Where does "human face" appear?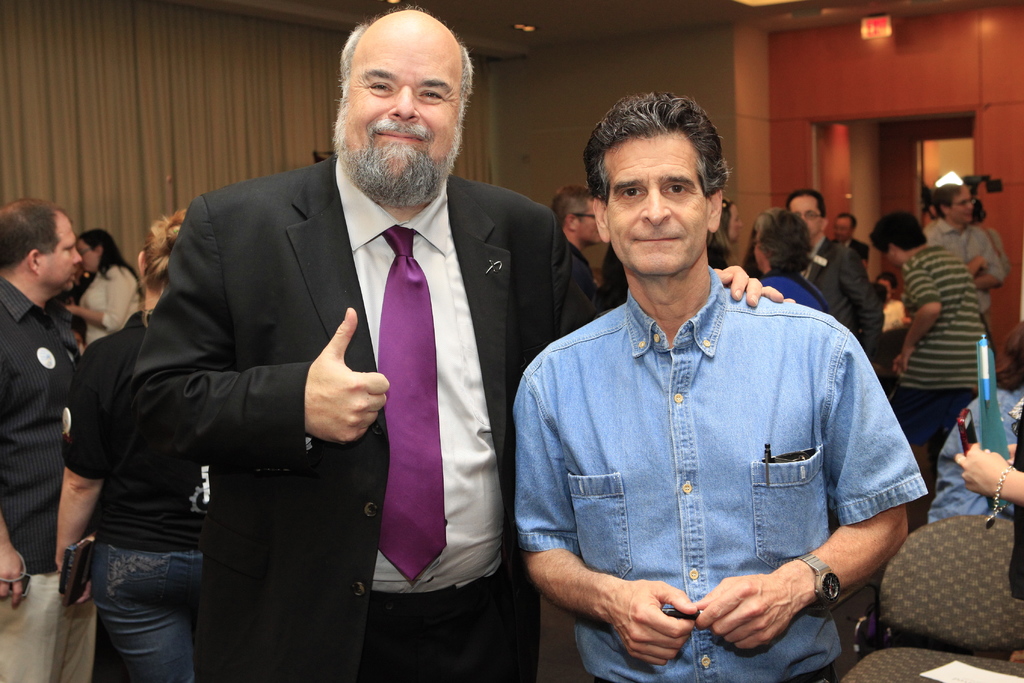
Appears at (left=790, top=198, right=820, bottom=239).
